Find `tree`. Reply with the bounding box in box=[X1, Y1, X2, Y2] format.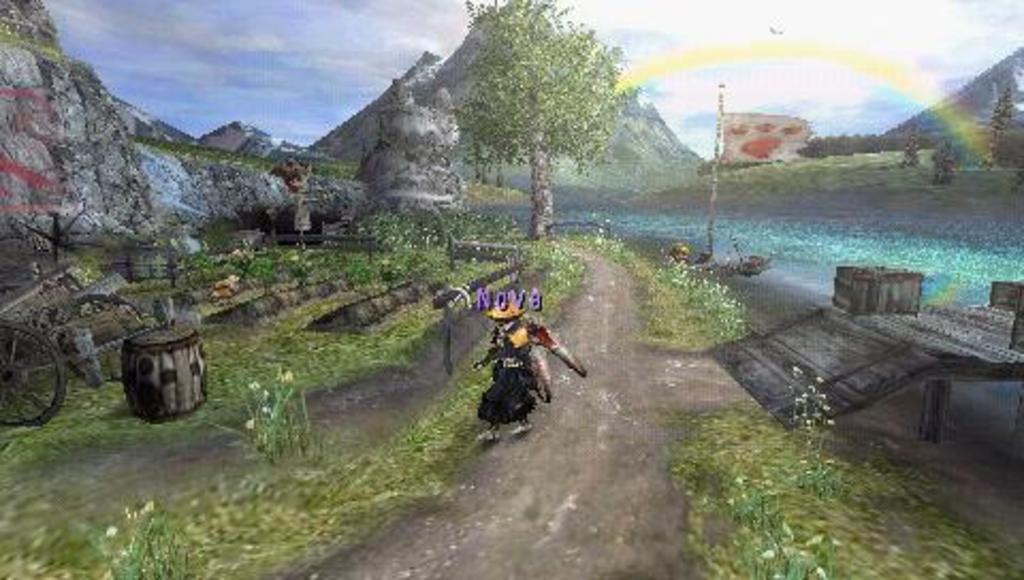
box=[412, 9, 653, 239].
